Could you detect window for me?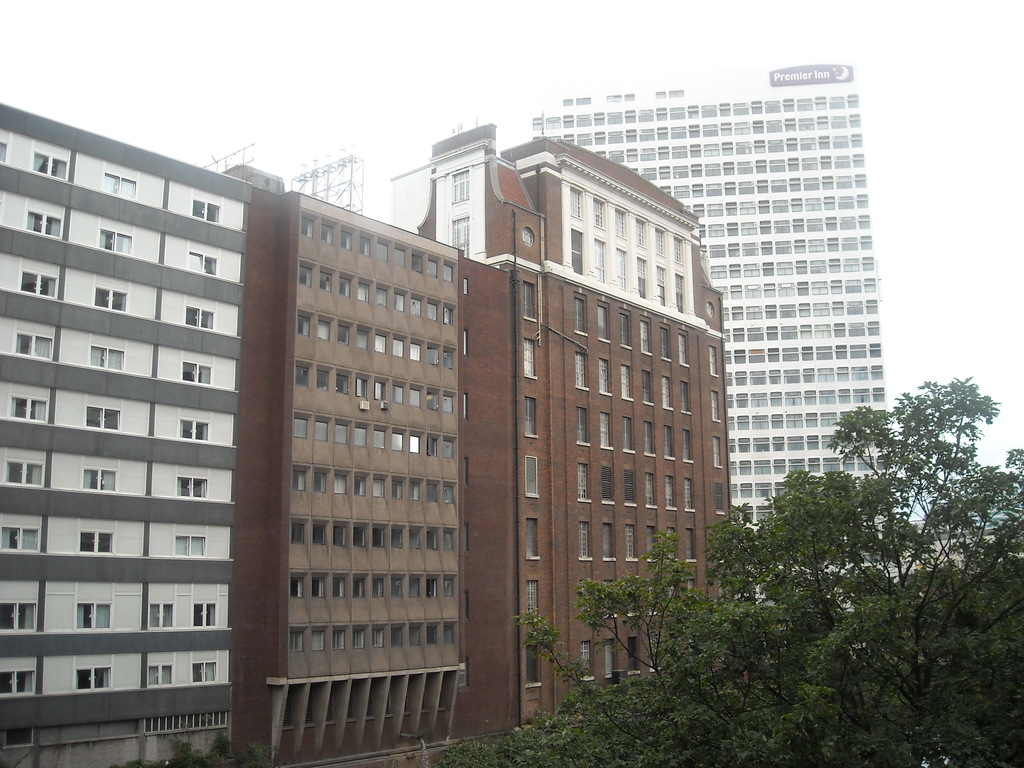
Detection result: [778, 262, 793, 273].
